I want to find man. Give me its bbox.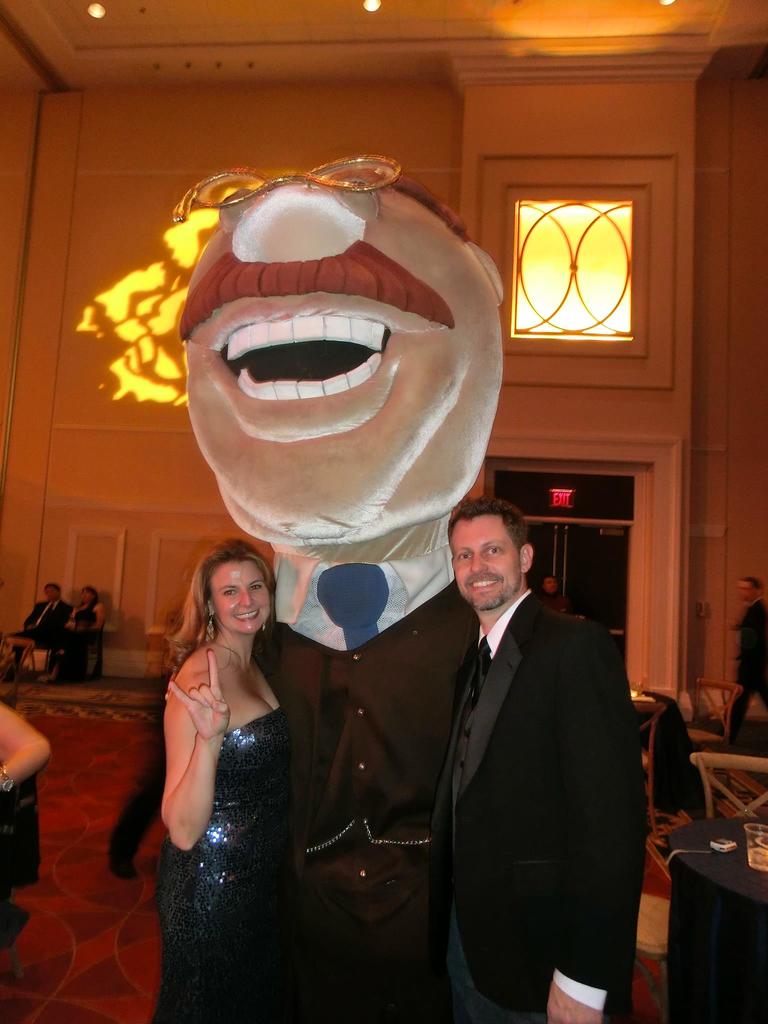
[4,582,74,661].
